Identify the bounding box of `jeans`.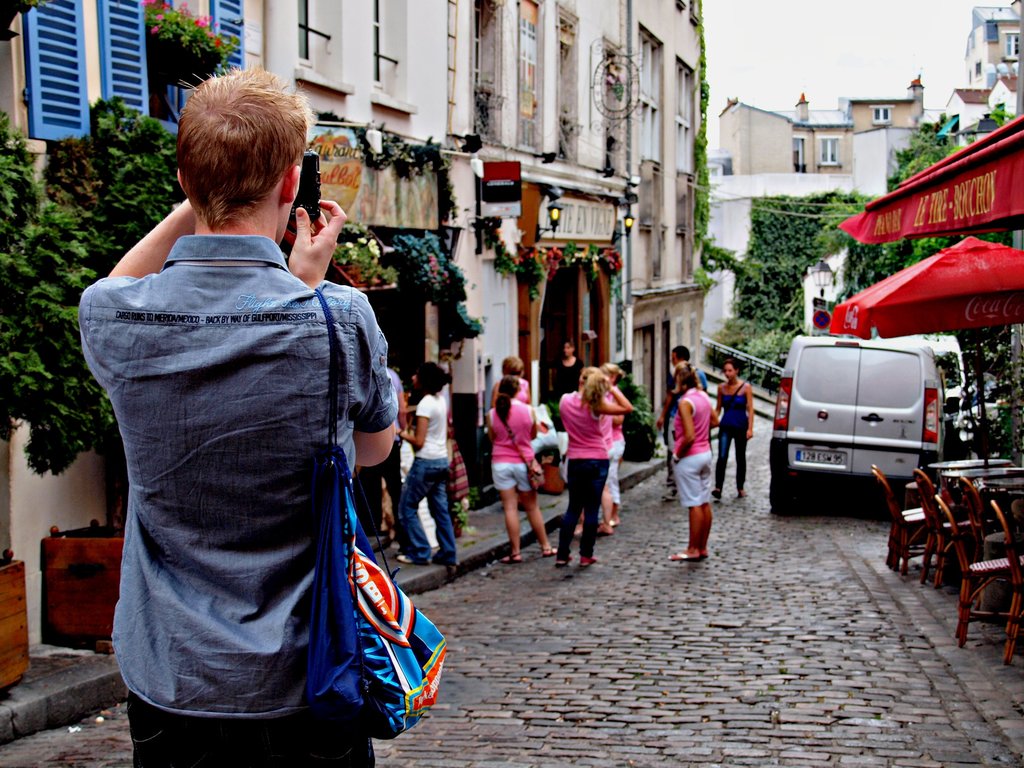
717/431/747/491.
